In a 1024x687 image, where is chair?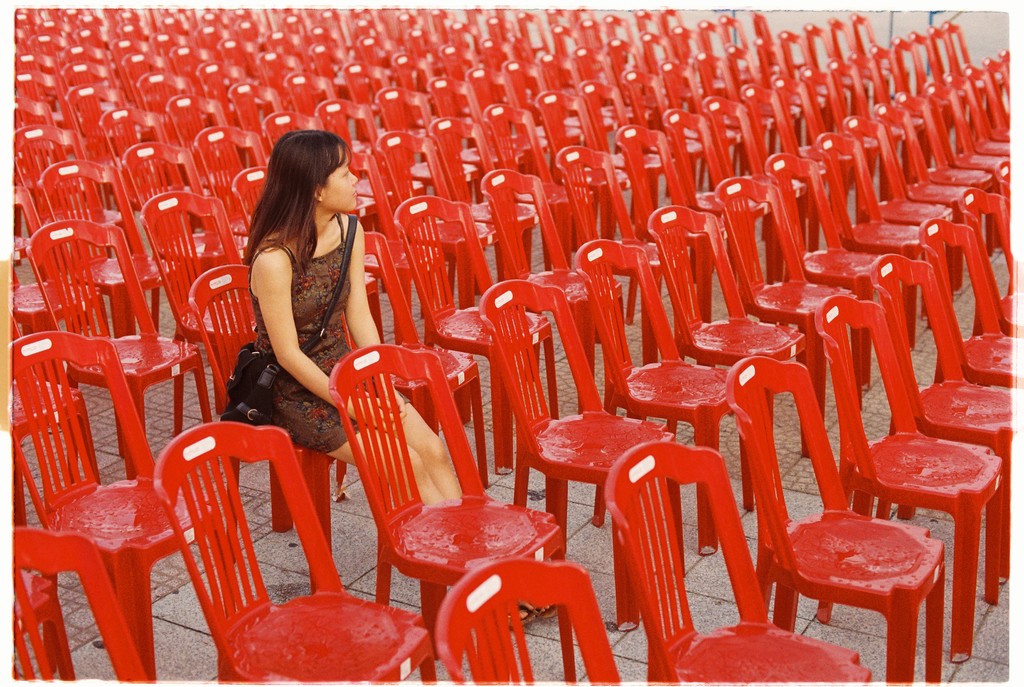
detection(809, 133, 959, 349).
